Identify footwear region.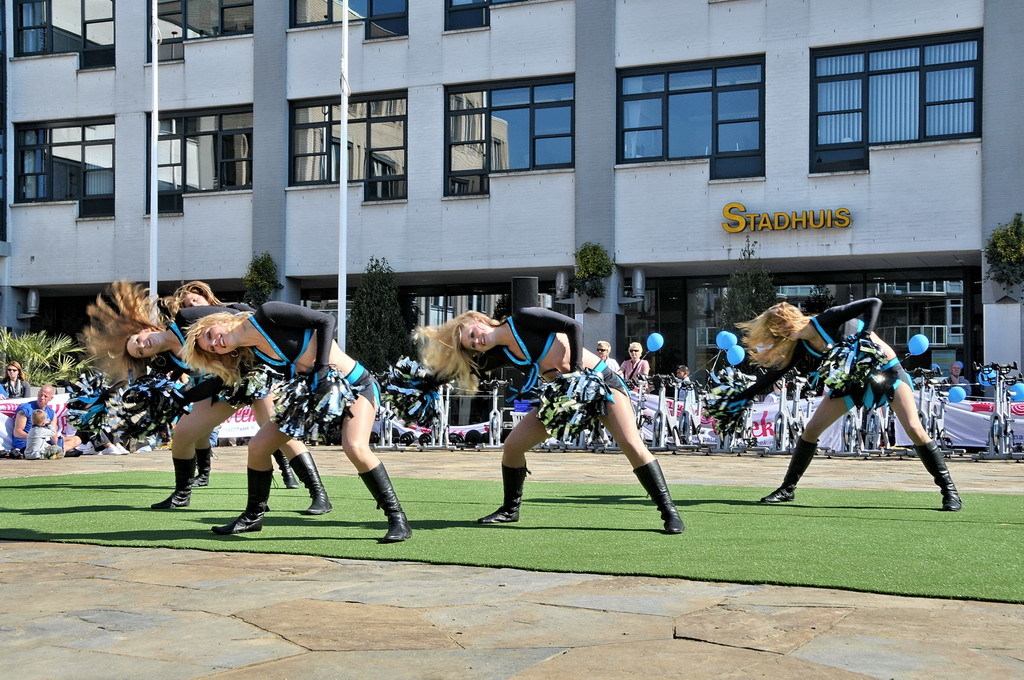
Region: (289,450,331,512).
